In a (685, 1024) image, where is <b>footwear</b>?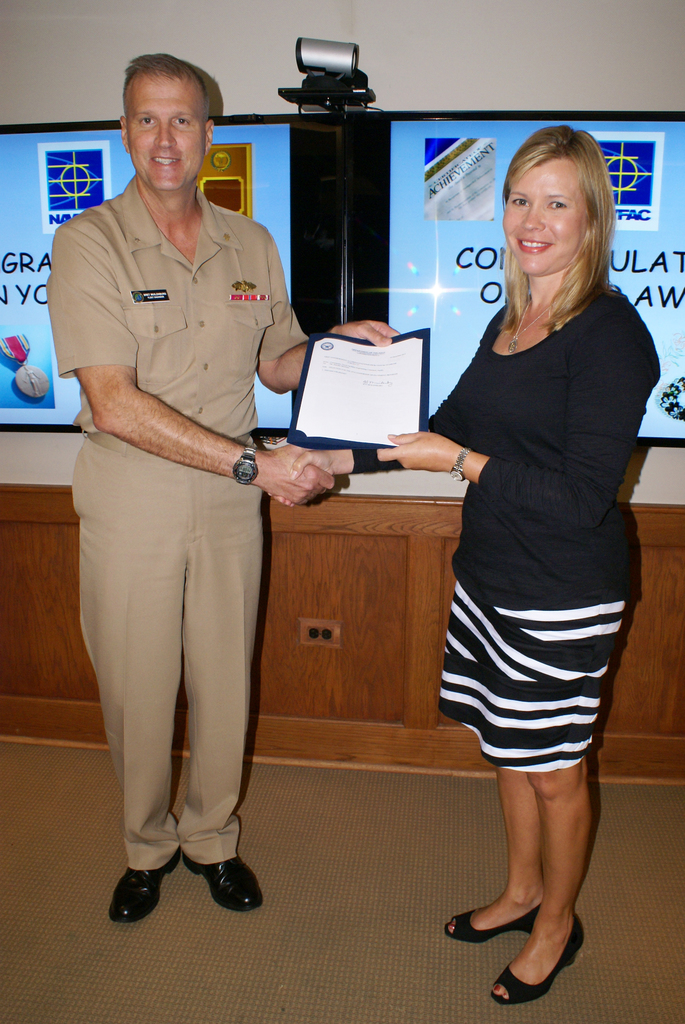
x1=185, y1=855, x2=264, y2=911.
